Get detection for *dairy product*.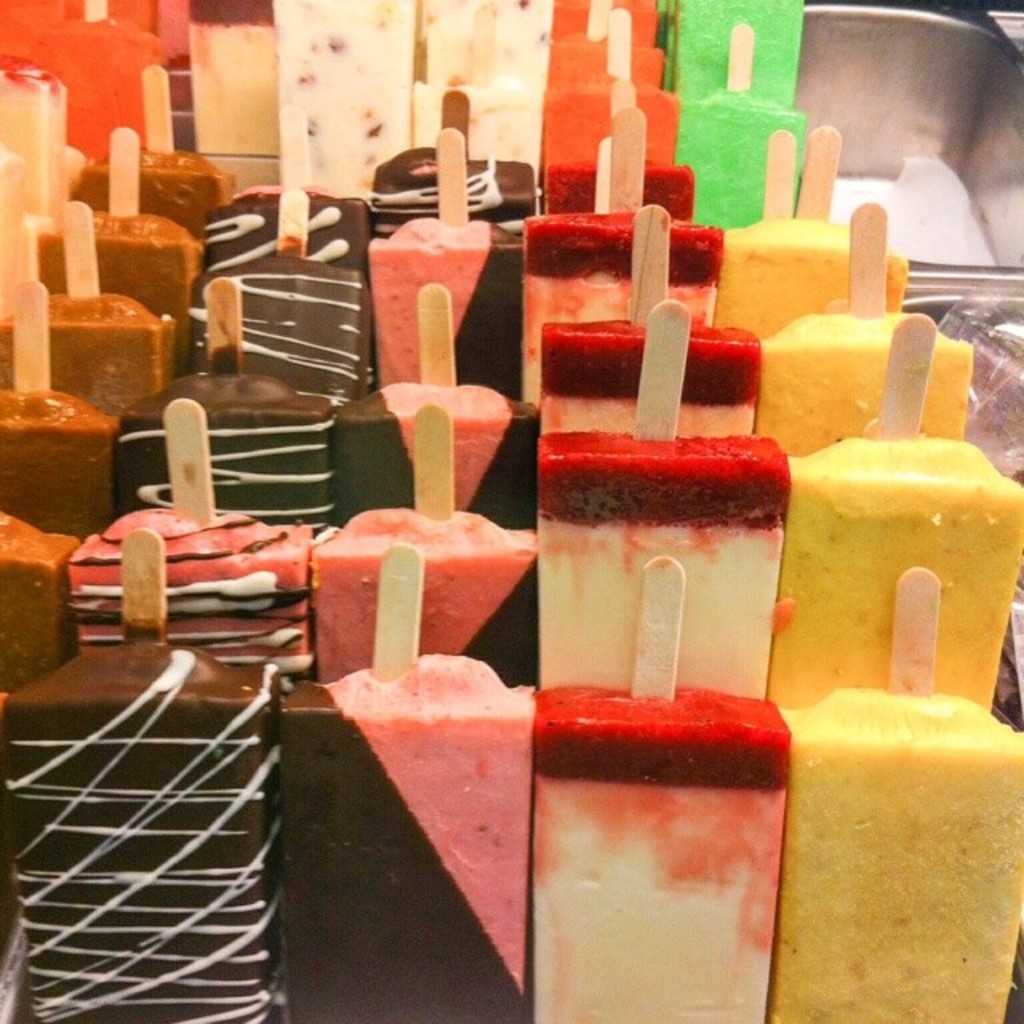
Detection: (80, 494, 296, 670).
